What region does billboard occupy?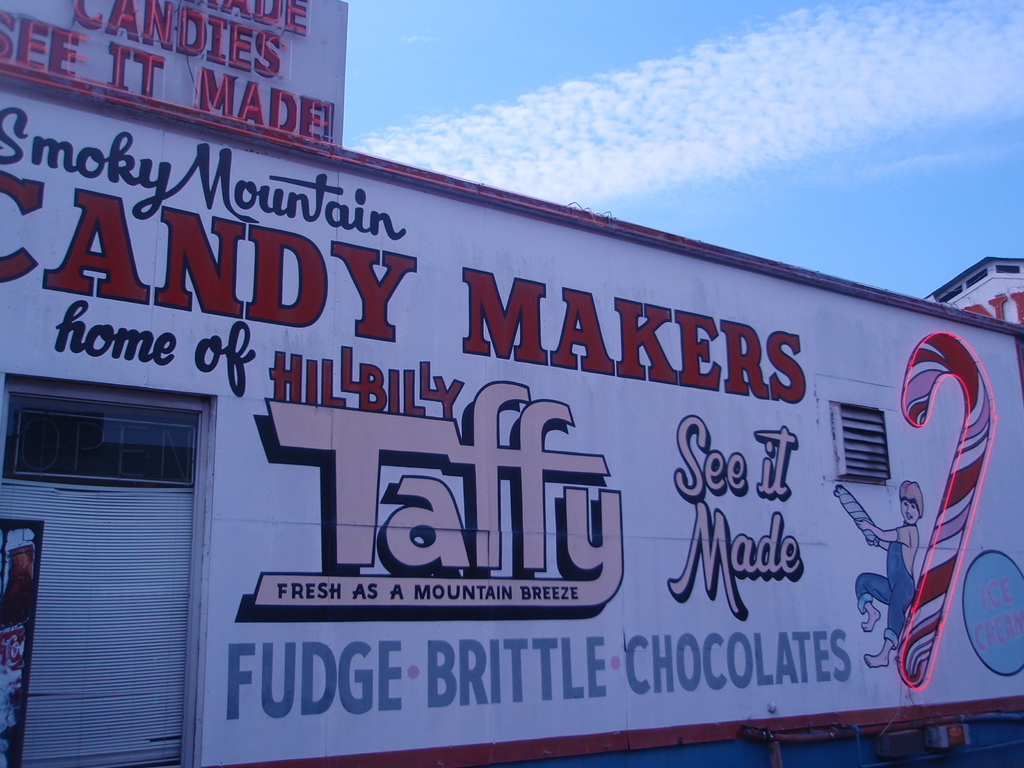
[0, 0, 339, 145].
